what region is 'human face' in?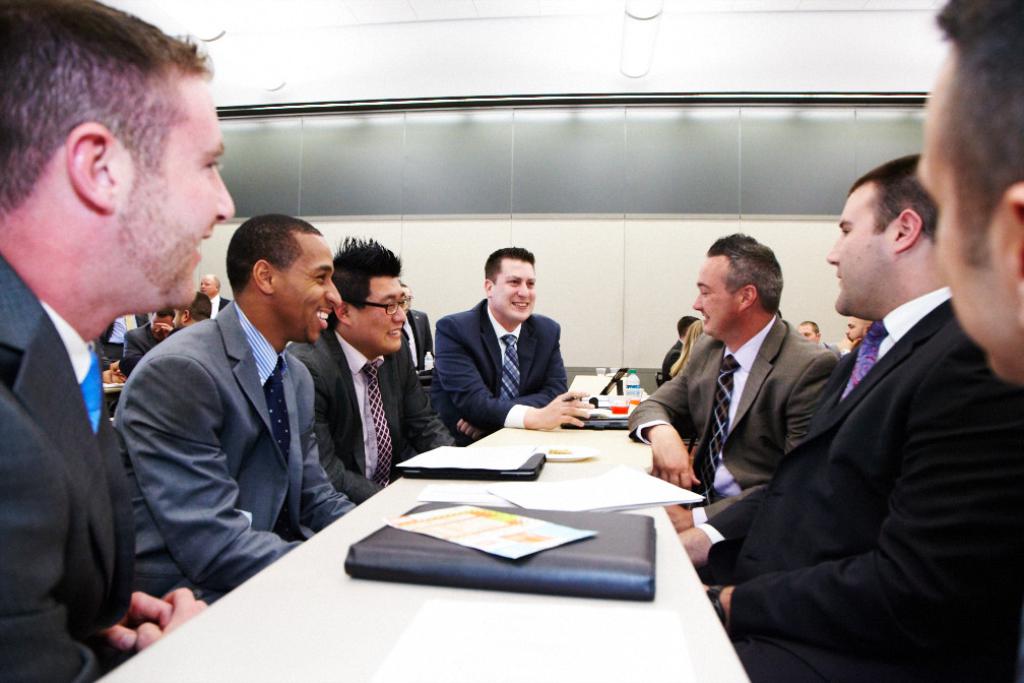
Rect(283, 237, 342, 344).
